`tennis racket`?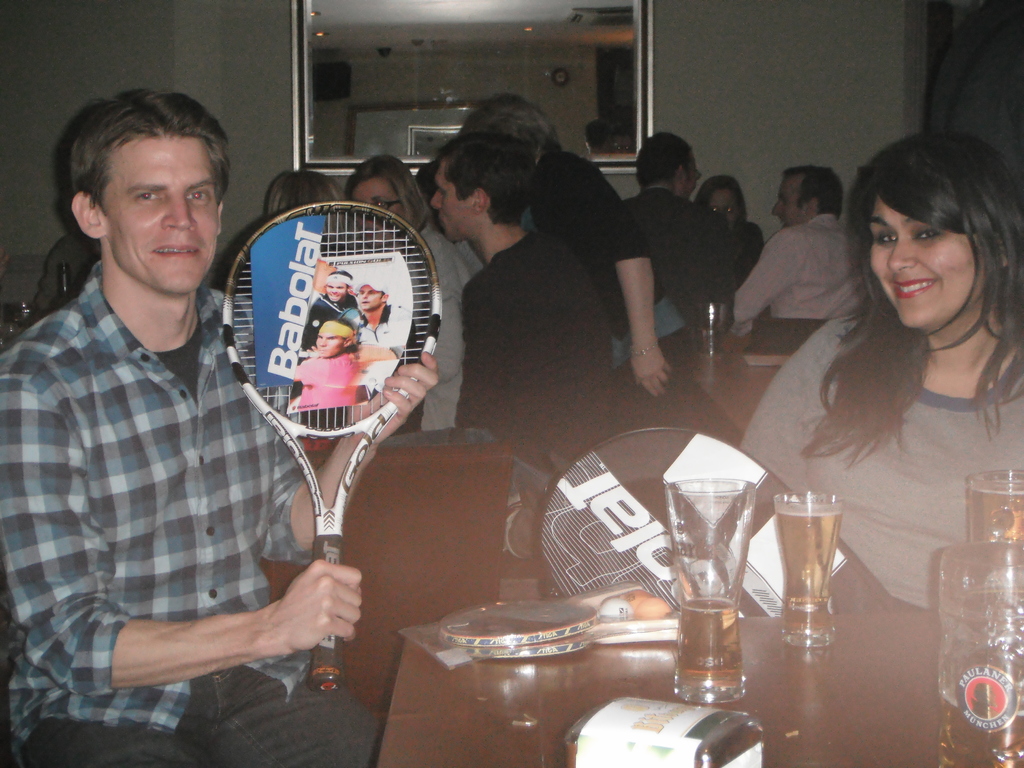
locate(218, 198, 445, 694)
